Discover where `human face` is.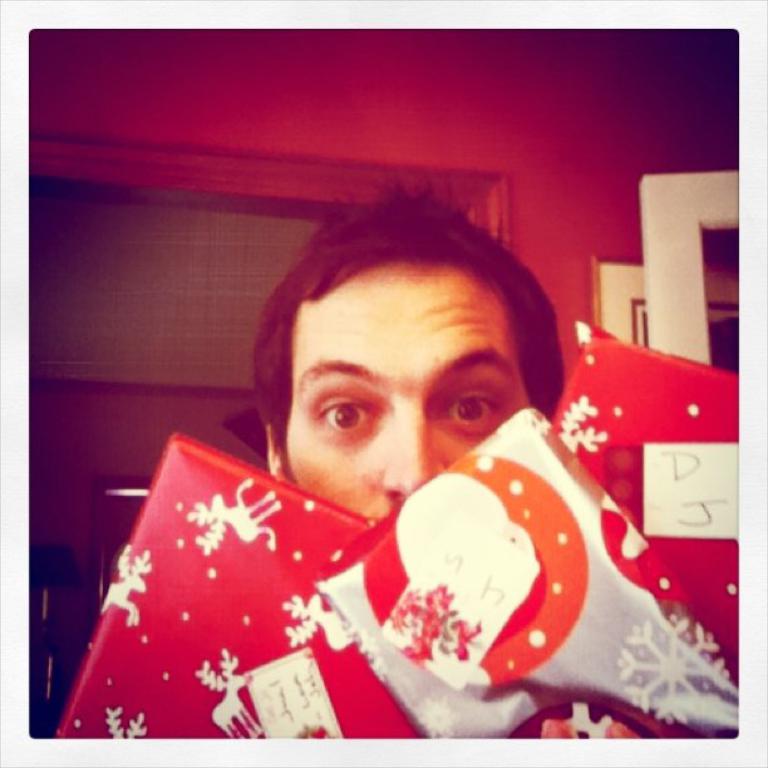
Discovered at [left=290, top=261, right=535, bottom=522].
